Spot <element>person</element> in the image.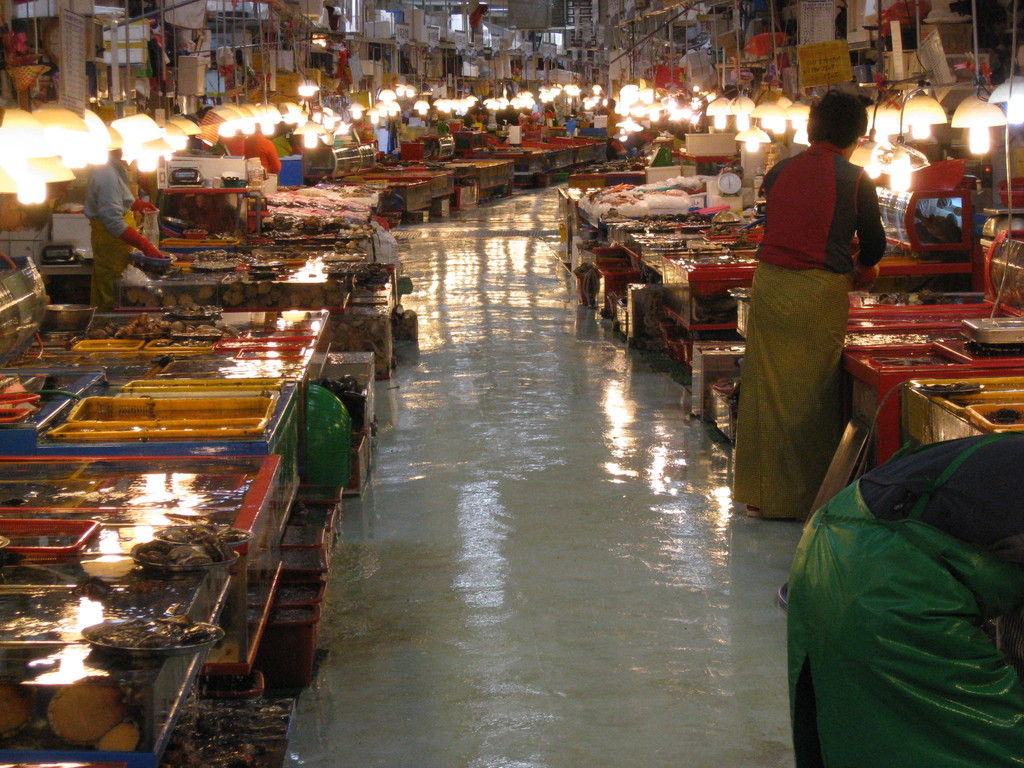
<element>person</element> found at detection(461, 104, 479, 126).
